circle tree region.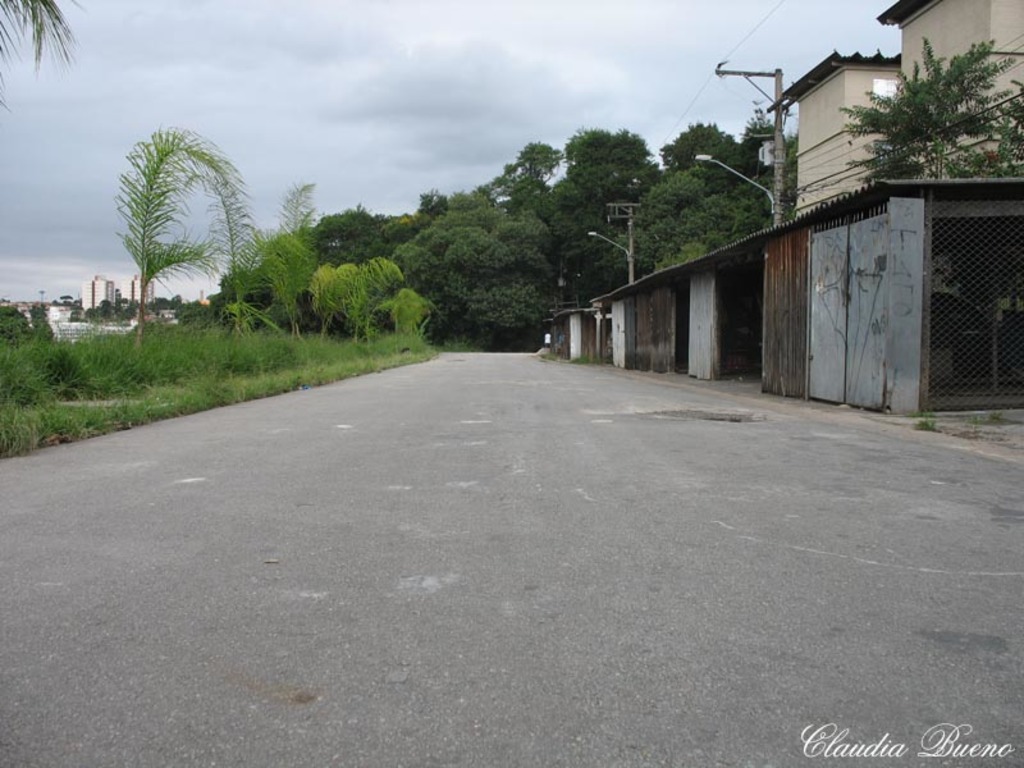
Region: 0,0,86,116.
